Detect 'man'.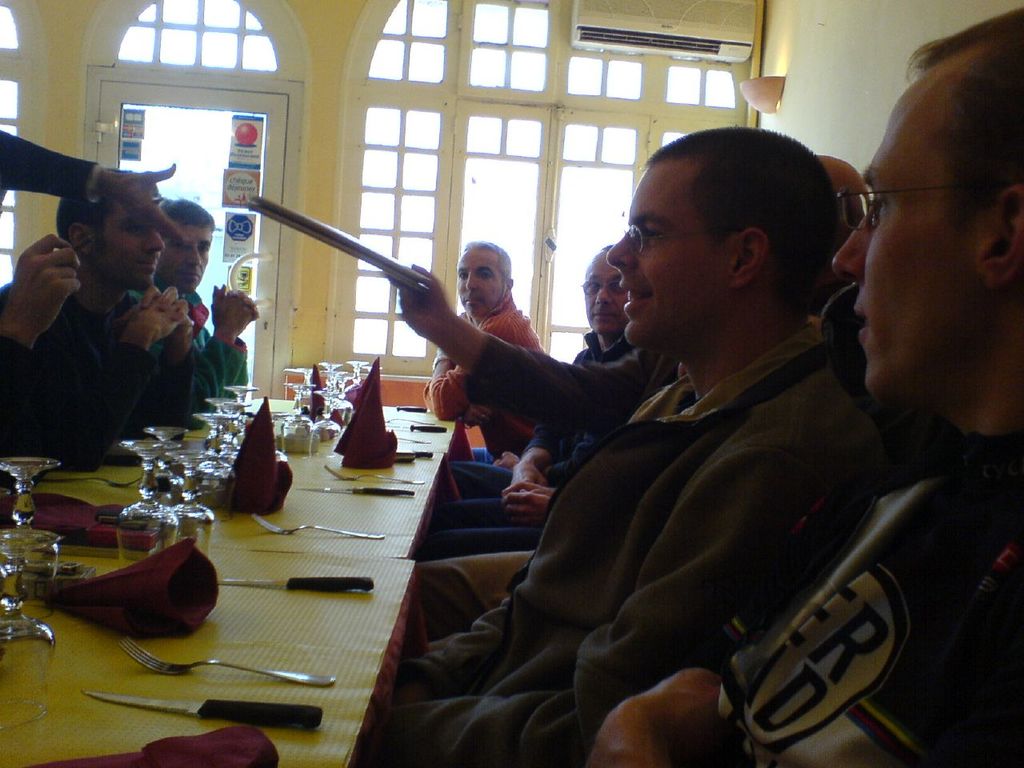
Detected at box(430, 242, 634, 530).
